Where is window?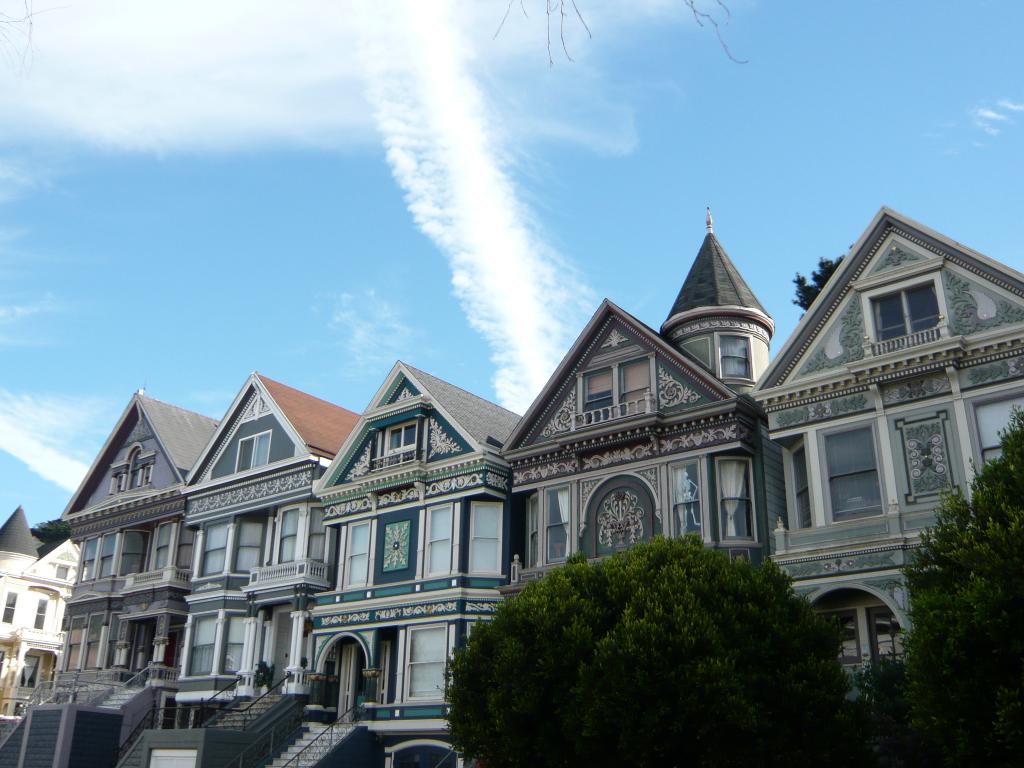
crop(357, 408, 430, 472).
